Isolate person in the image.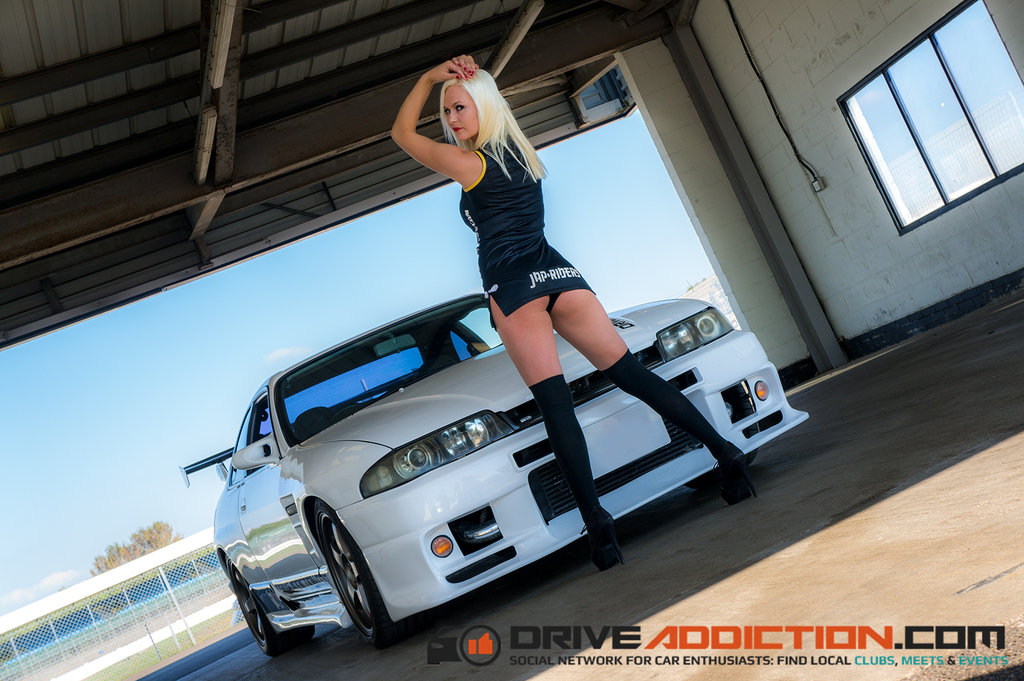
Isolated region: <box>388,54,759,574</box>.
